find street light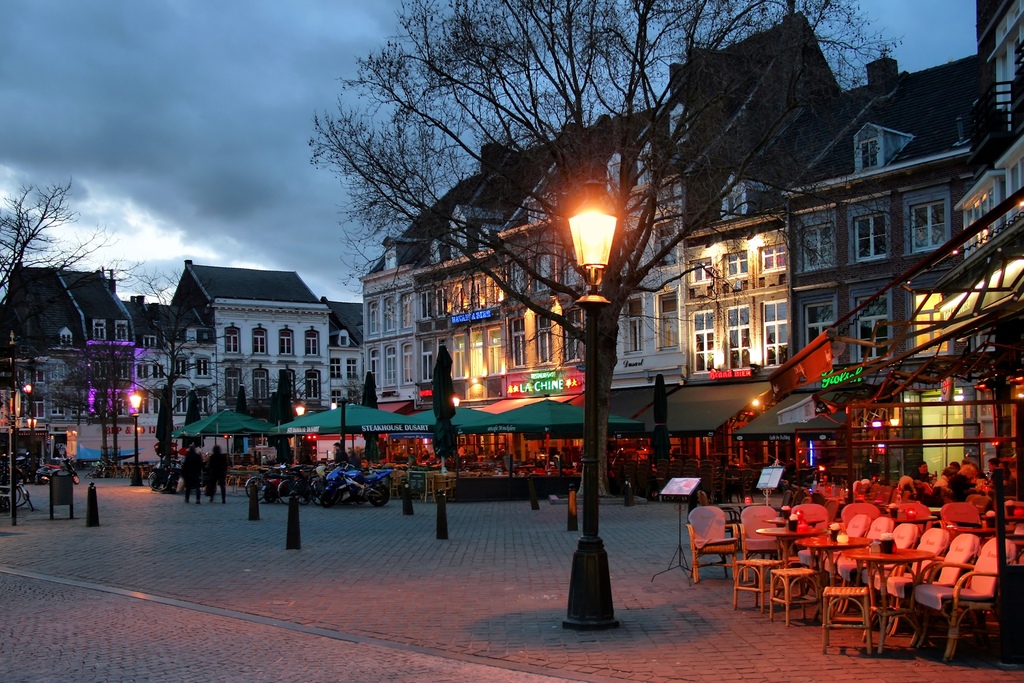
rect(561, 178, 615, 635)
